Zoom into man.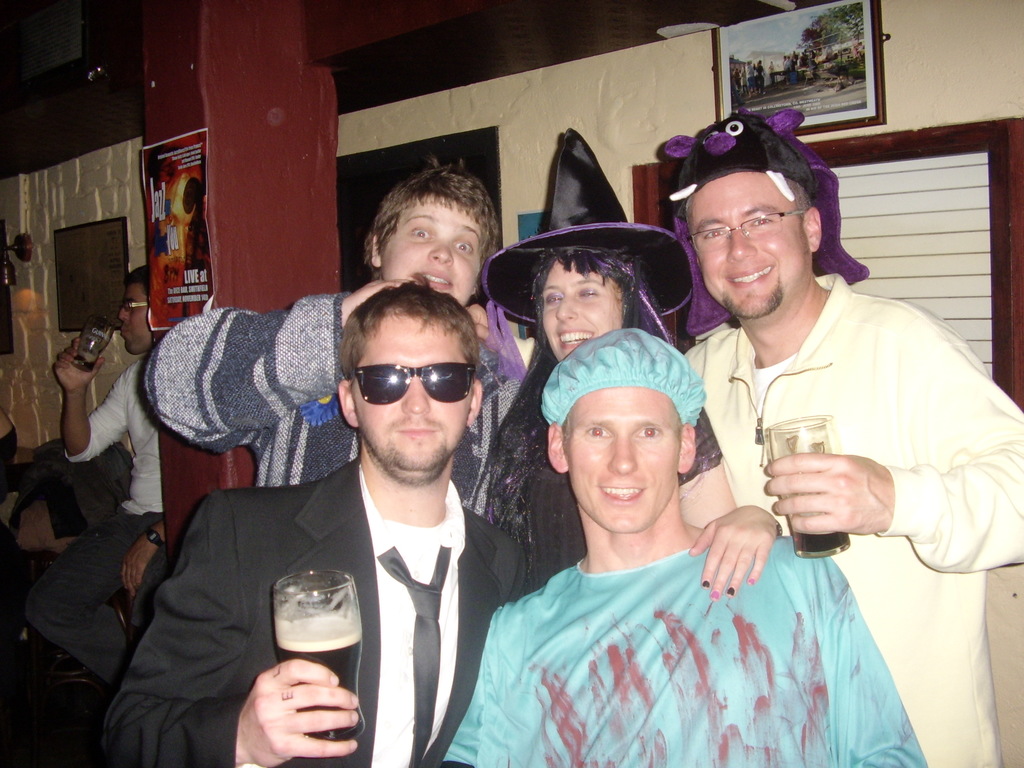
Zoom target: (19,262,163,689).
